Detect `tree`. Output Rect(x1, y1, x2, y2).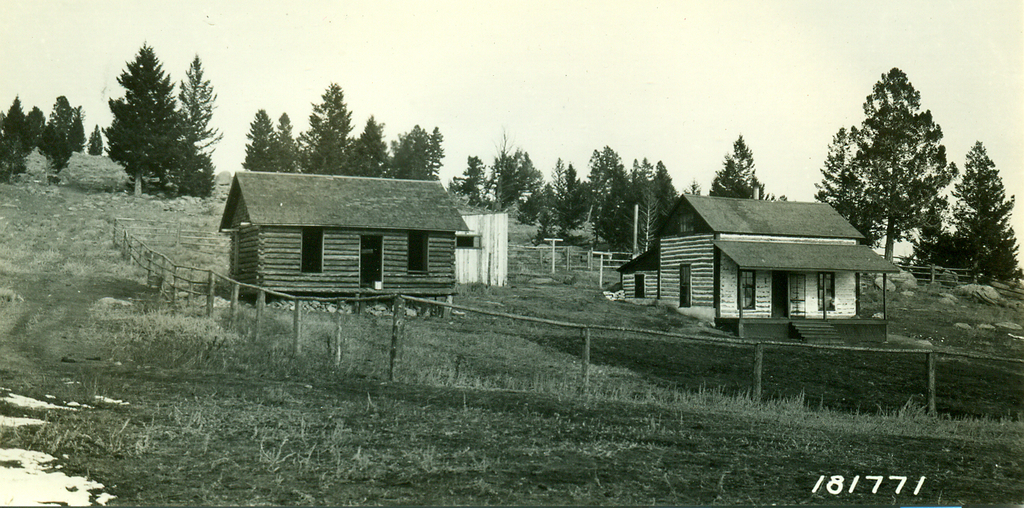
Rect(241, 87, 452, 182).
